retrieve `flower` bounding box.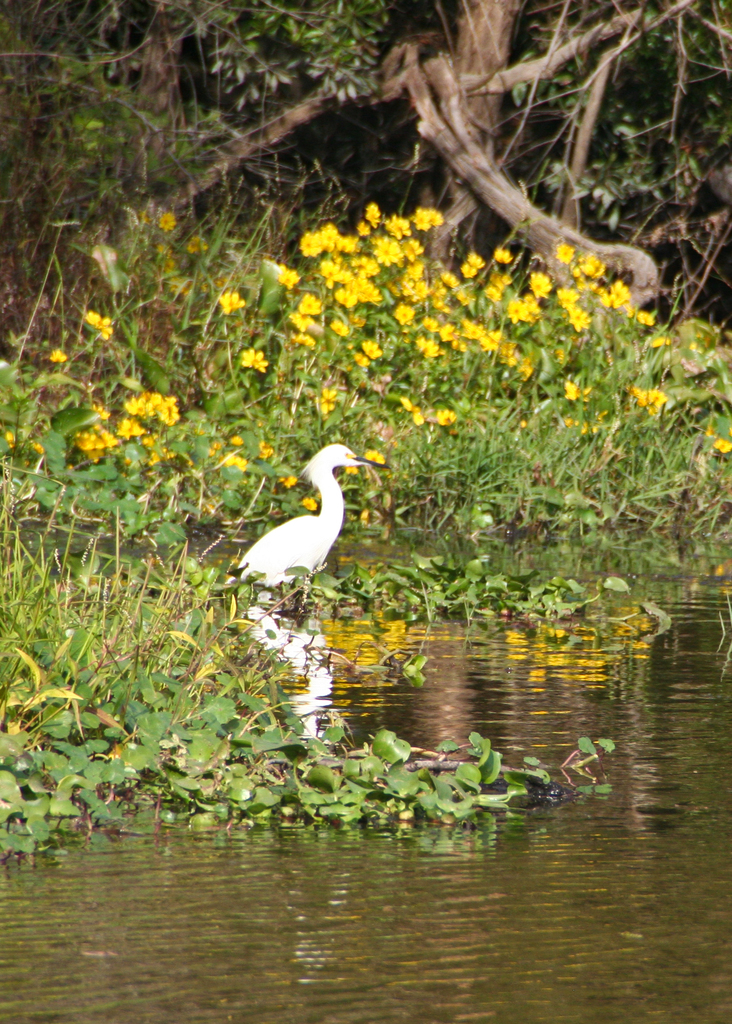
Bounding box: rect(271, 468, 300, 490).
